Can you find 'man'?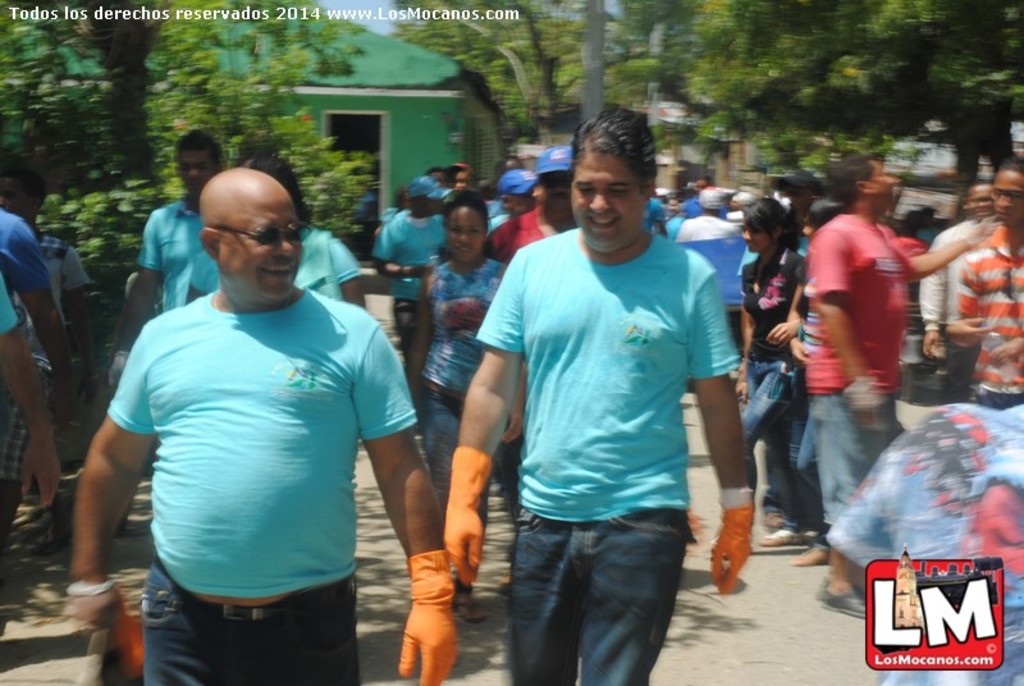
Yes, bounding box: <box>61,169,454,685</box>.
